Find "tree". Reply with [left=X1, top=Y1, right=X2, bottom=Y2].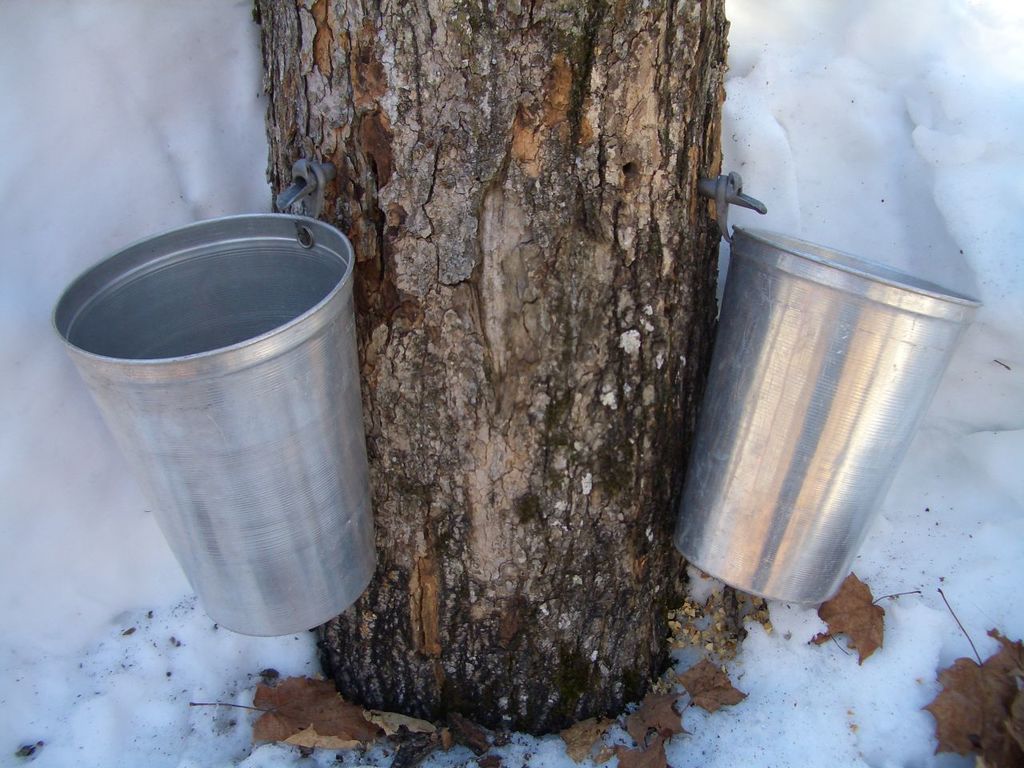
[left=0, top=27, right=998, bottom=710].
